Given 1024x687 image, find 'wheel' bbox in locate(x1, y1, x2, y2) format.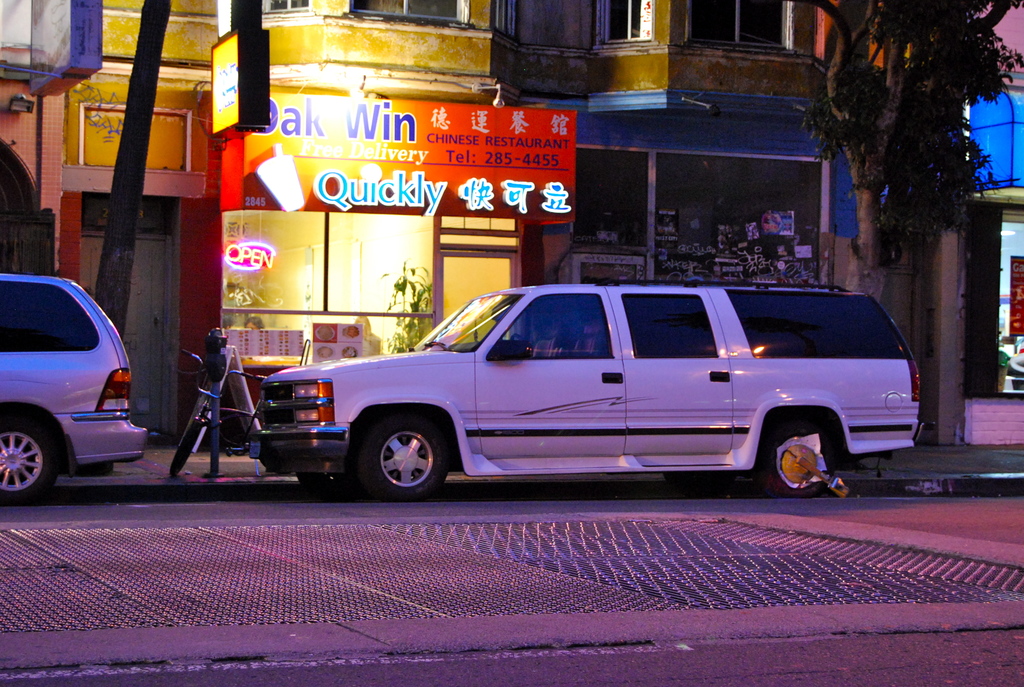
locate(299, 471, 355, 501).
